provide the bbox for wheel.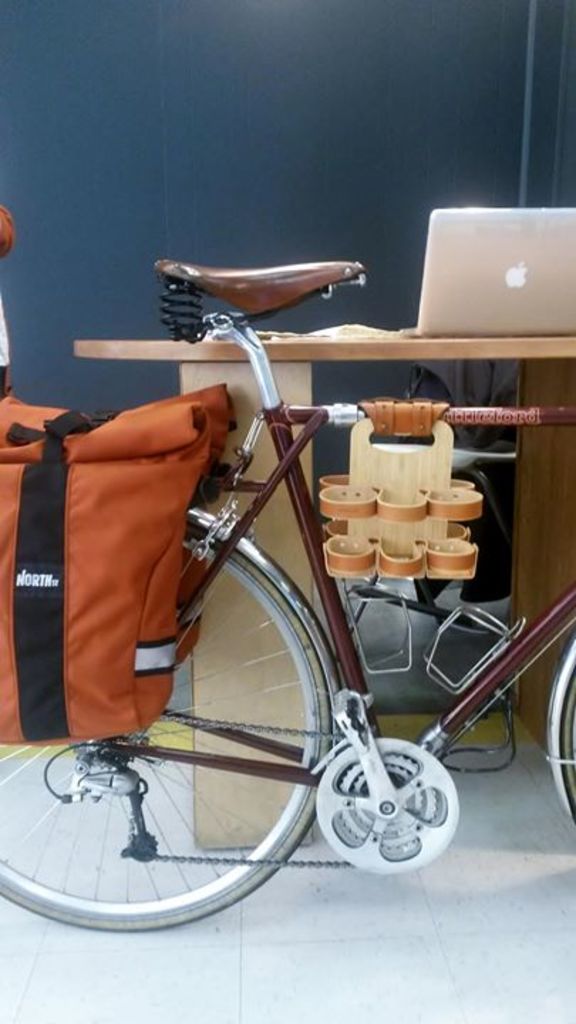
detection(307, 744, 466, 873).
